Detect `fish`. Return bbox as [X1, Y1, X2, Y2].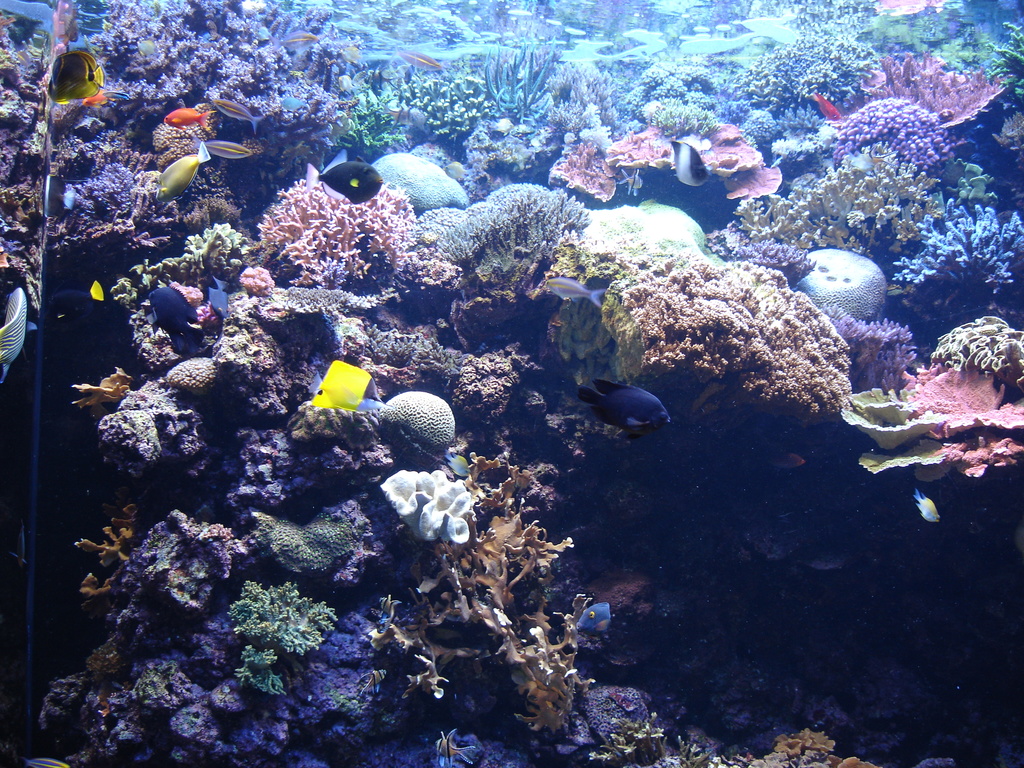
[210, 94, 264, 131].
